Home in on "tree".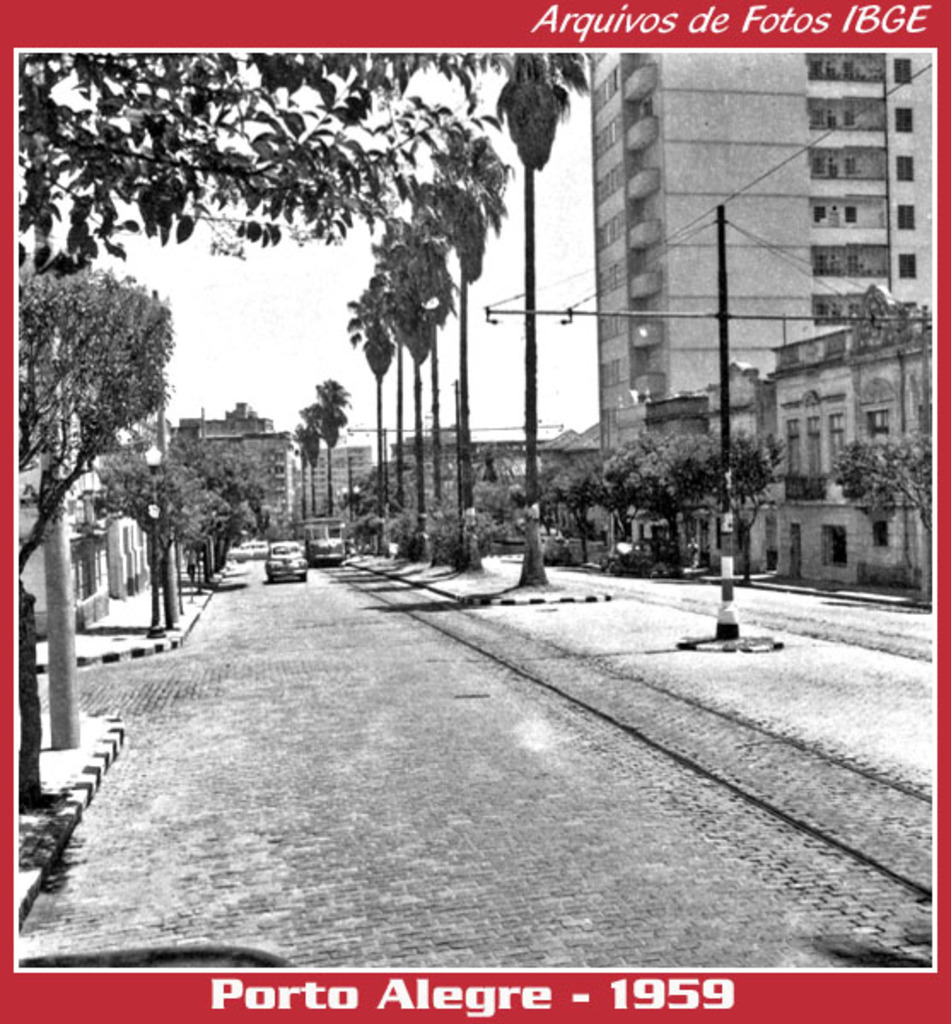
Homed in at [639, 425, 709, 584].
